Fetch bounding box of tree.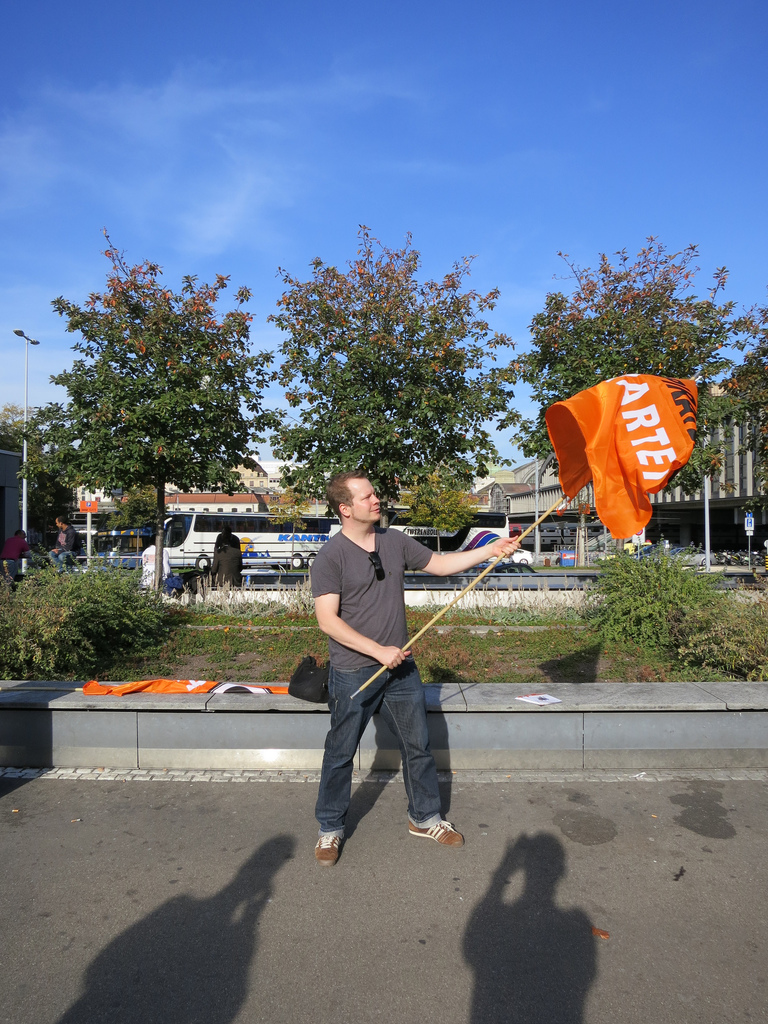
Bbox: 484:239:767:516.
